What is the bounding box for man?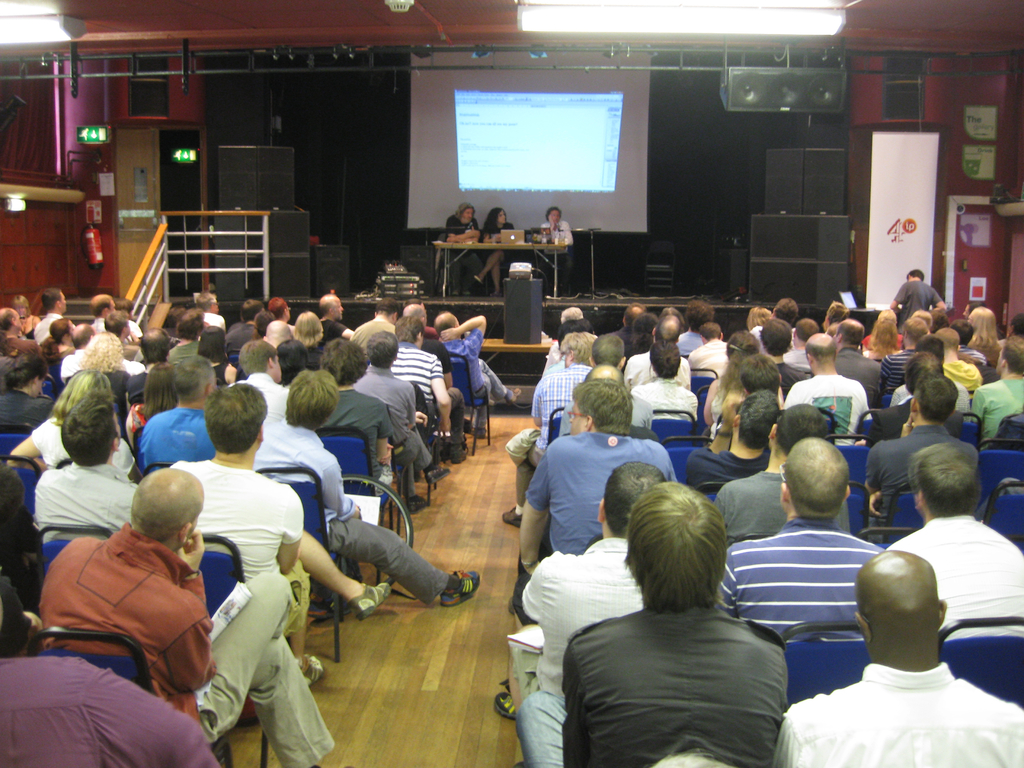
box=[516, 479, 790, 767].
